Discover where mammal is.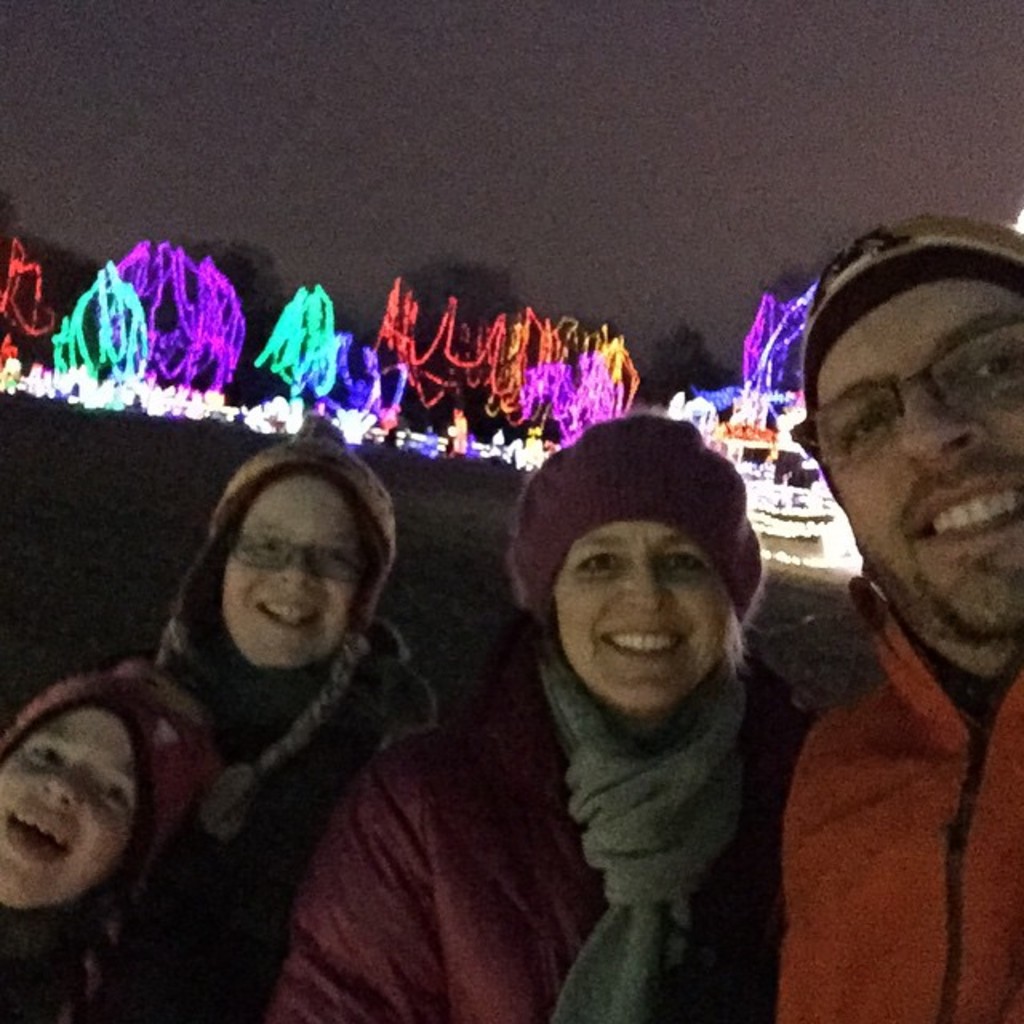
Discovered at (left=109, top=413, right=438, bottom=1022).
